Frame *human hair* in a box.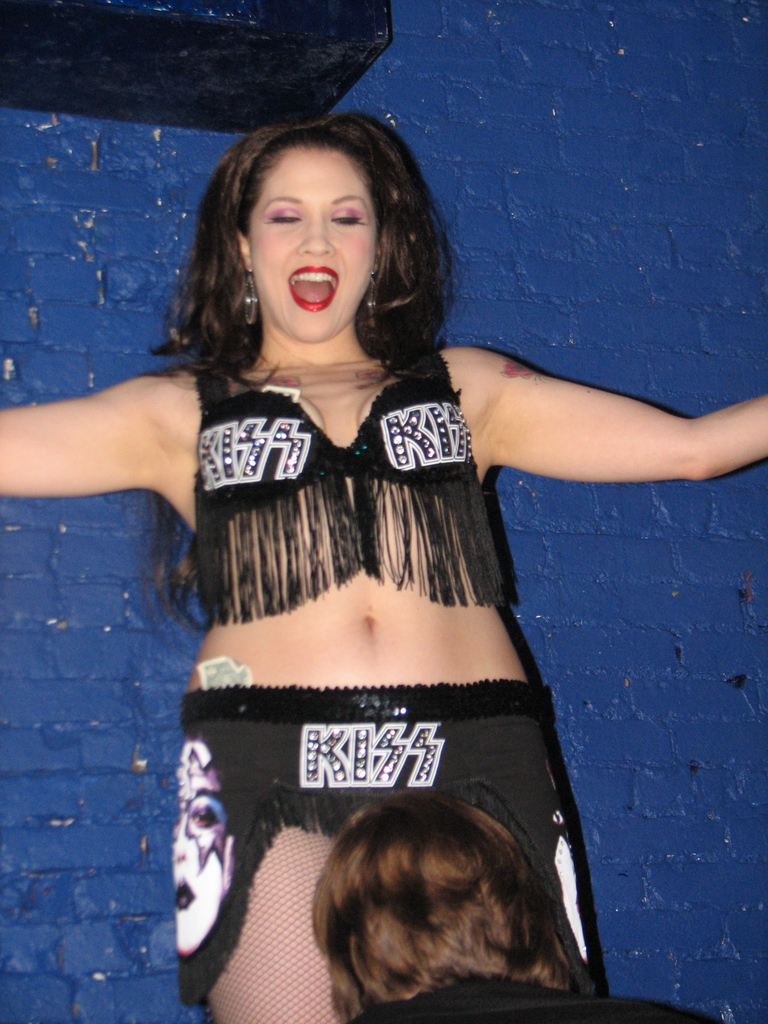
locate(137, 131, 471, 635).
